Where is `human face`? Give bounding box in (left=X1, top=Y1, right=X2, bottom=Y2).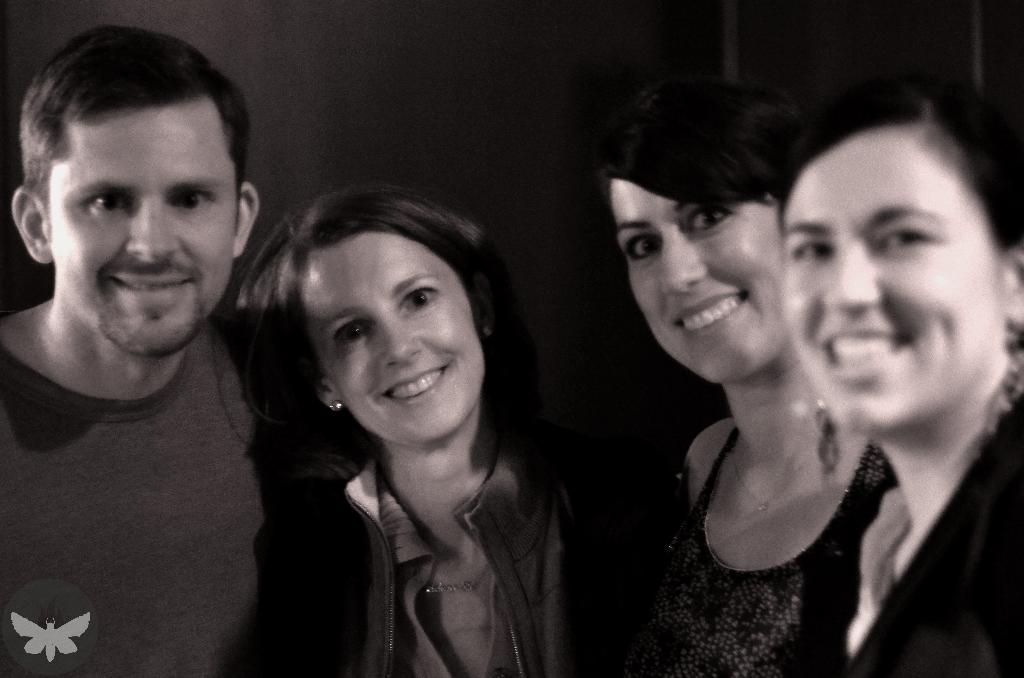
(left=784, top=124, right=999, bottom=423).
